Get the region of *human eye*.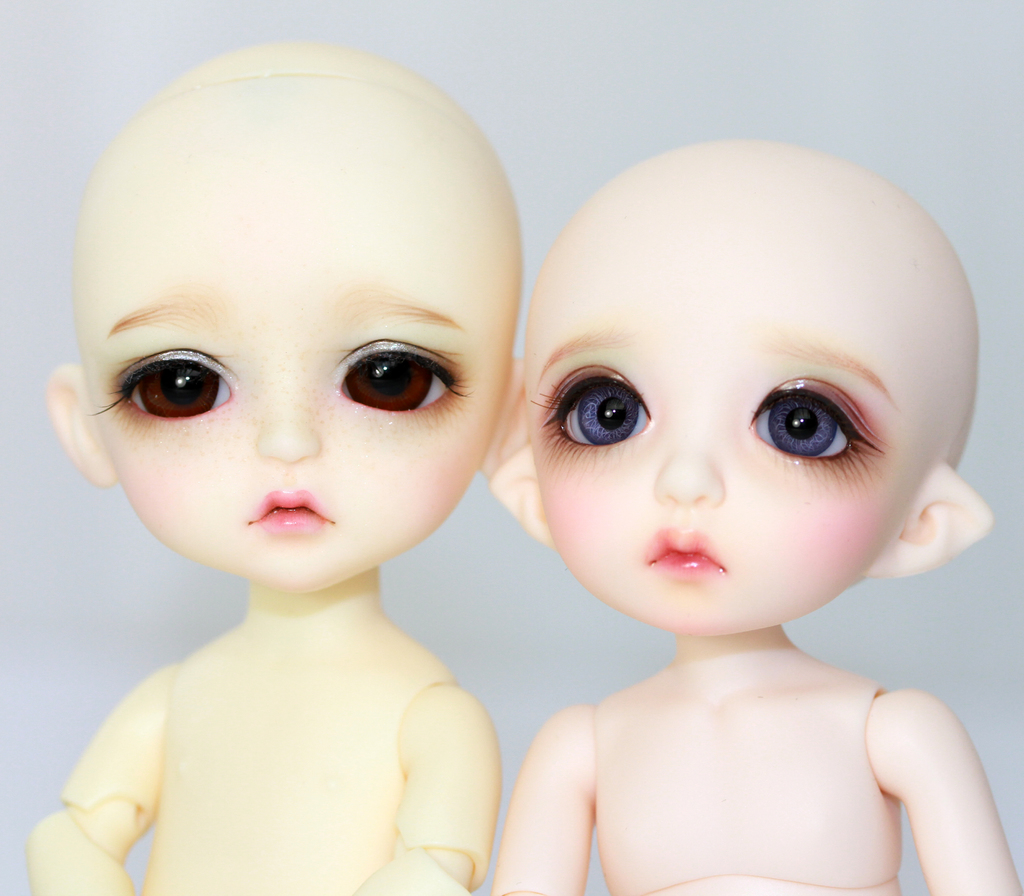
region(90, 337, 238, 438).
